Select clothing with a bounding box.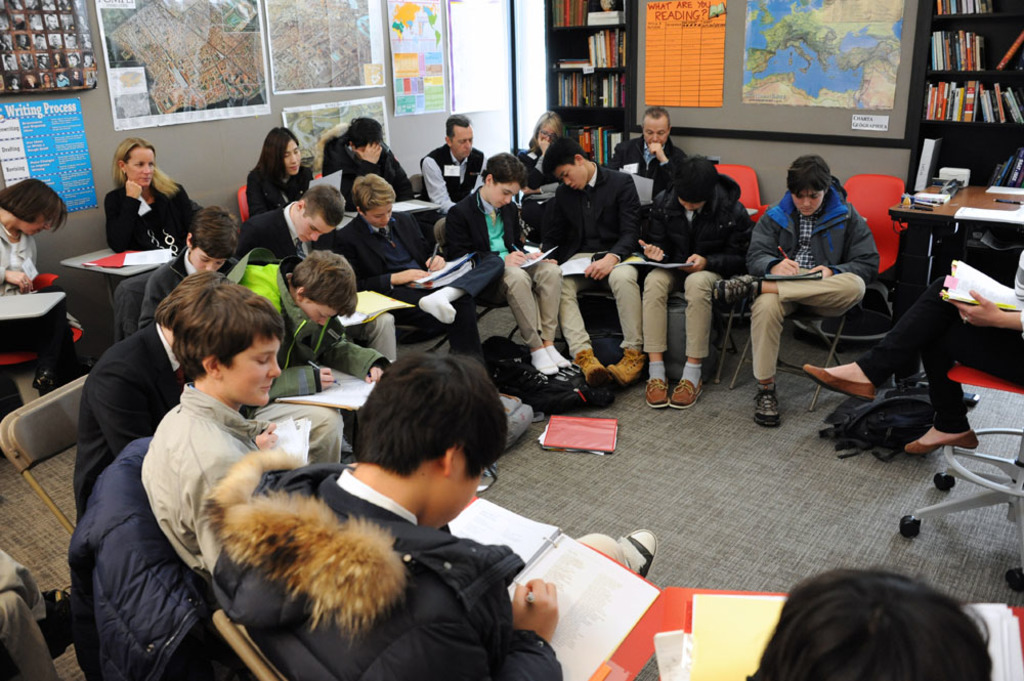
box(40, 62, 47, 67).
